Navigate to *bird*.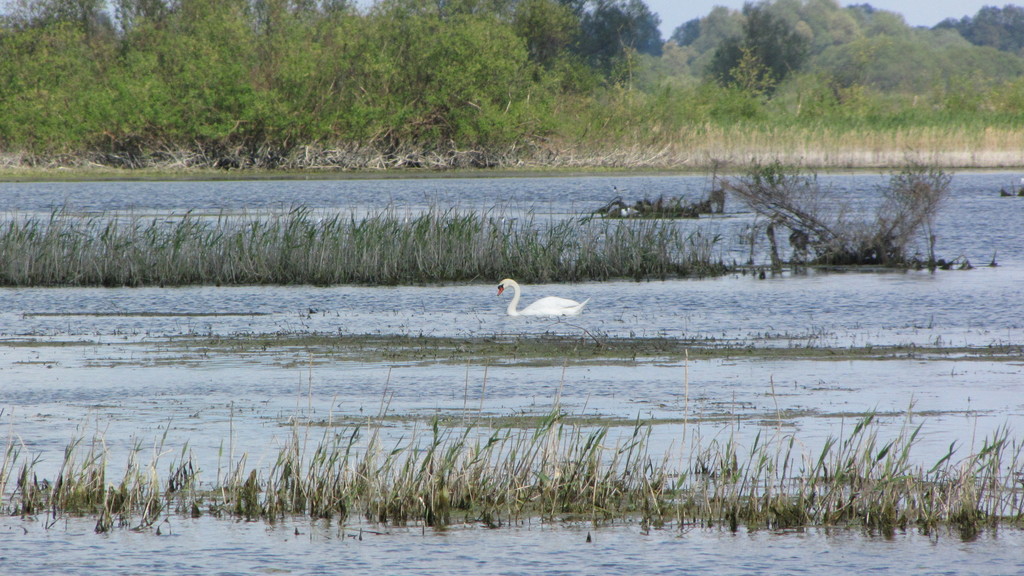
Navigation target: x1=485 y1=271 x2=596 y2=324.
